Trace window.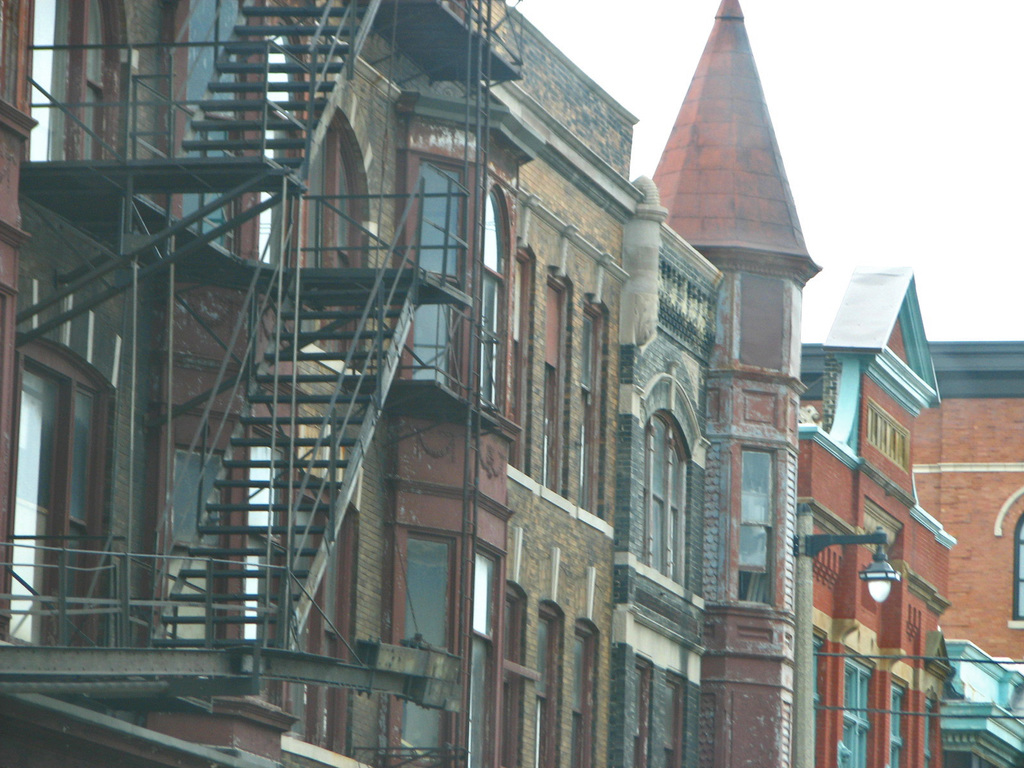
Traced to {"left": 413, "top": 156, "right": 472, "bottom": 388}.
